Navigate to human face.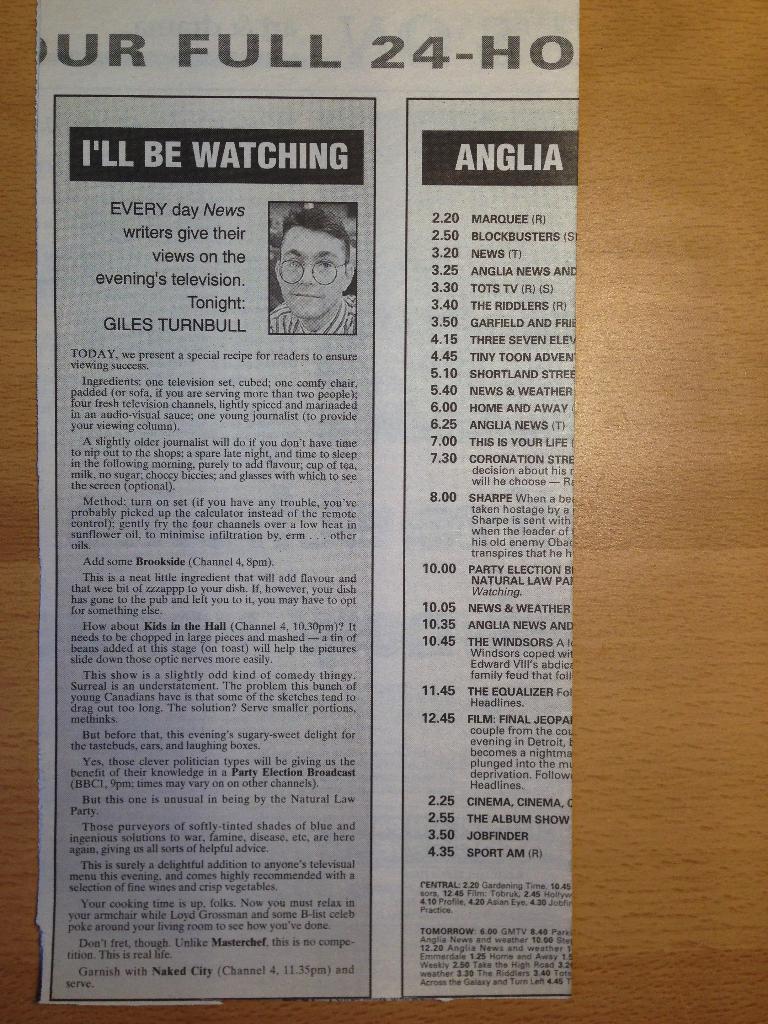
Navigation target: 278, 226, 347, 317.
